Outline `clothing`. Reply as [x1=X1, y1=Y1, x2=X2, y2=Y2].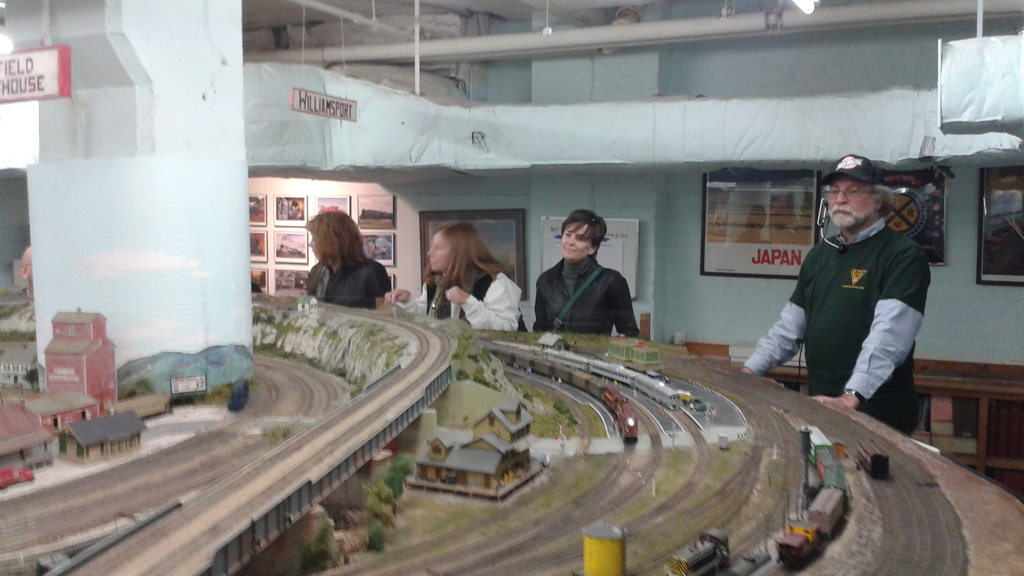
[x1=391, y1=258, x2=534, y2=330].
